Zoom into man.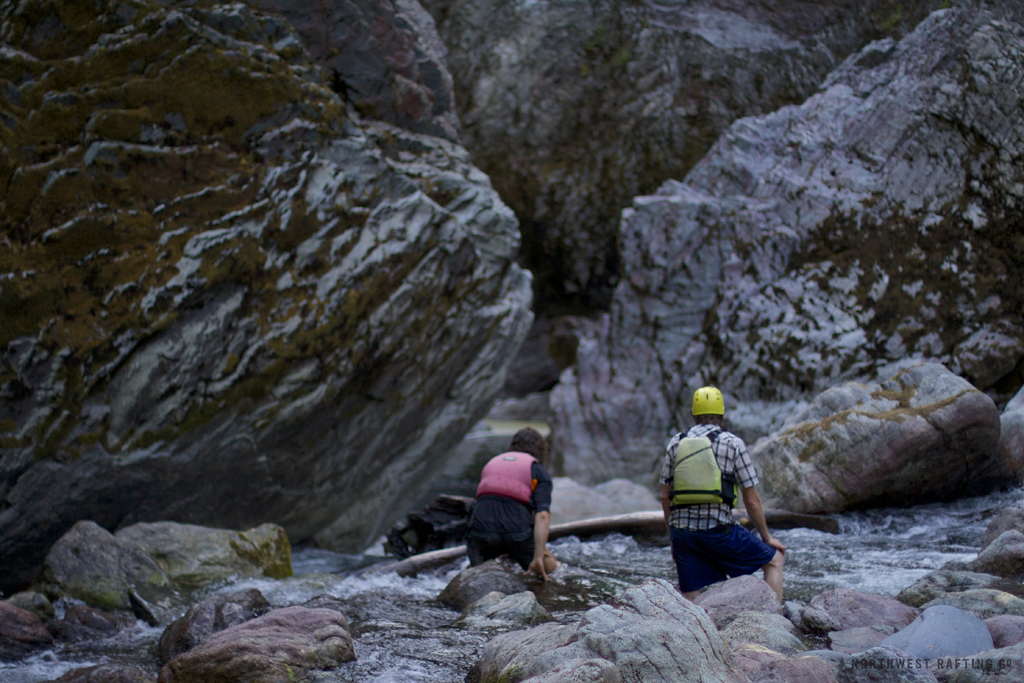
Zoom target: (664,396,784,605).
